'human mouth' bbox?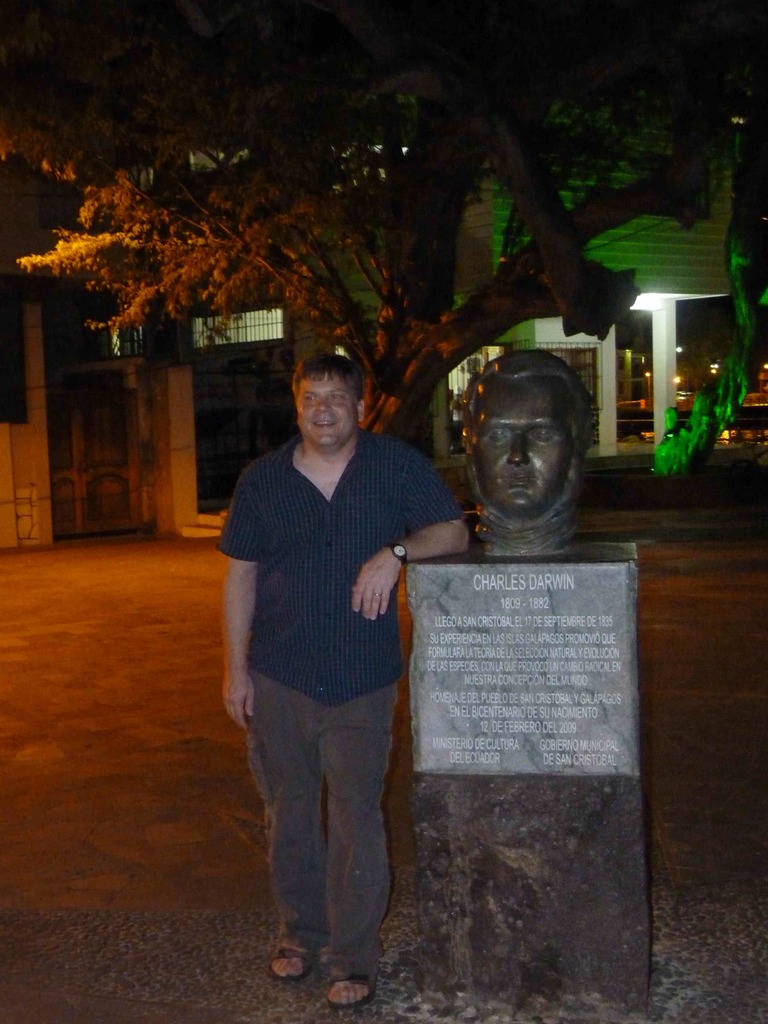
left=499, top=467, right=538, bottom=502
